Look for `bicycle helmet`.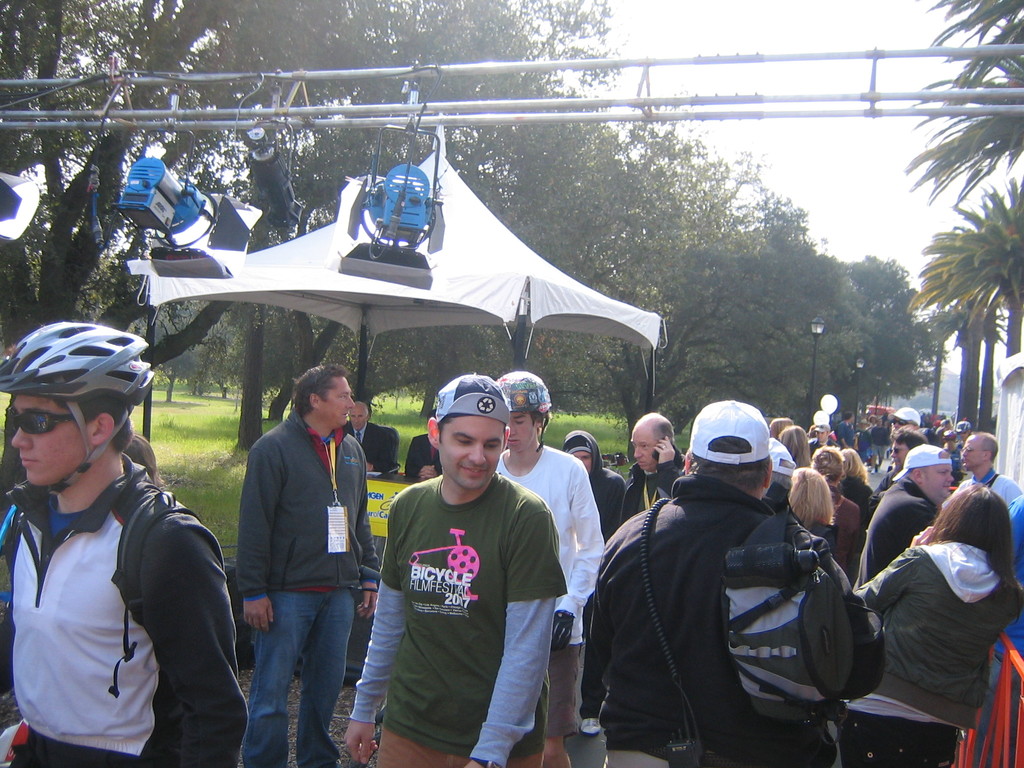
Found: l=0, t=320, r=160, b=493.
